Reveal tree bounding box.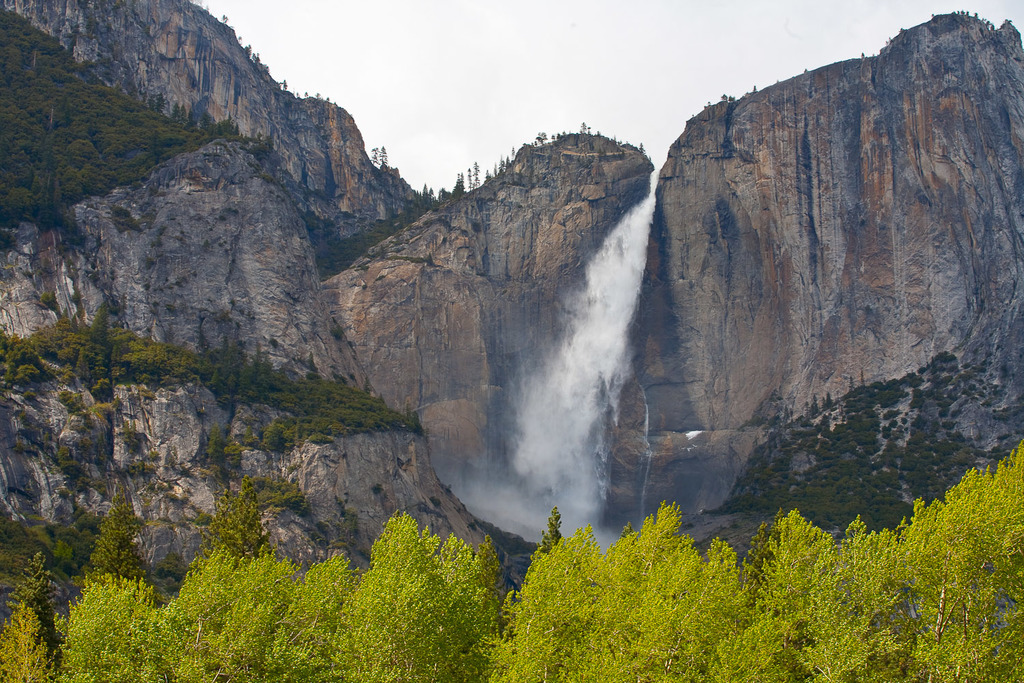
Revealed: <region>85, 478, 150, 594</region>.
